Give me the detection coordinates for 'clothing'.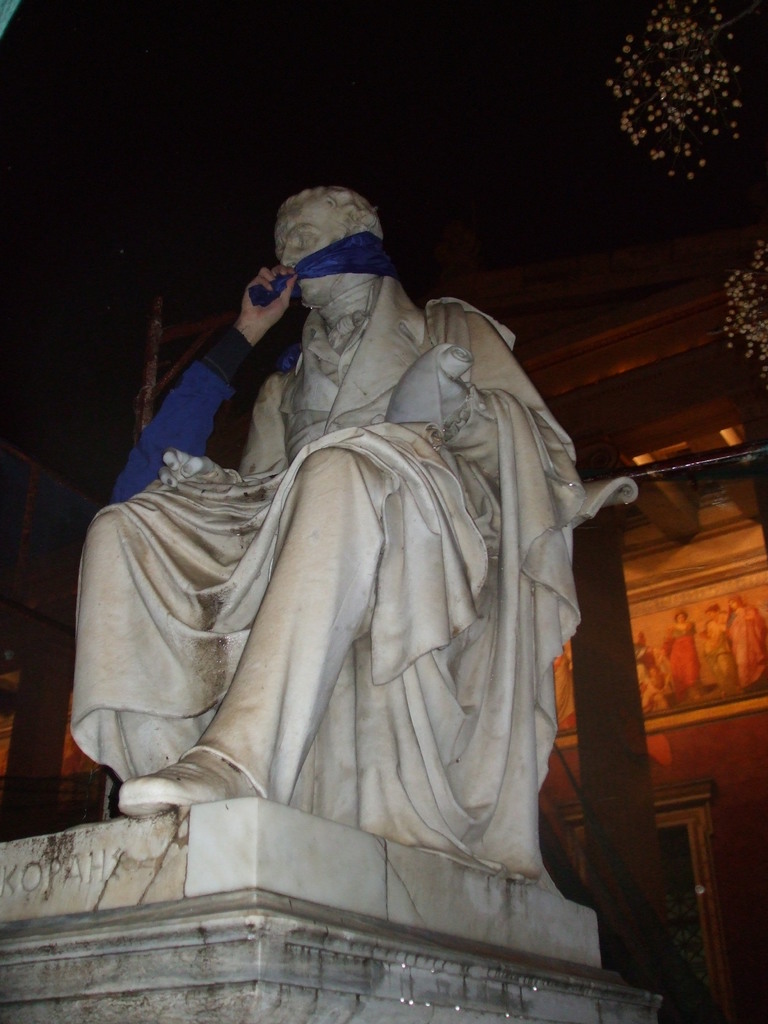
(71, 302, 585, 900).
